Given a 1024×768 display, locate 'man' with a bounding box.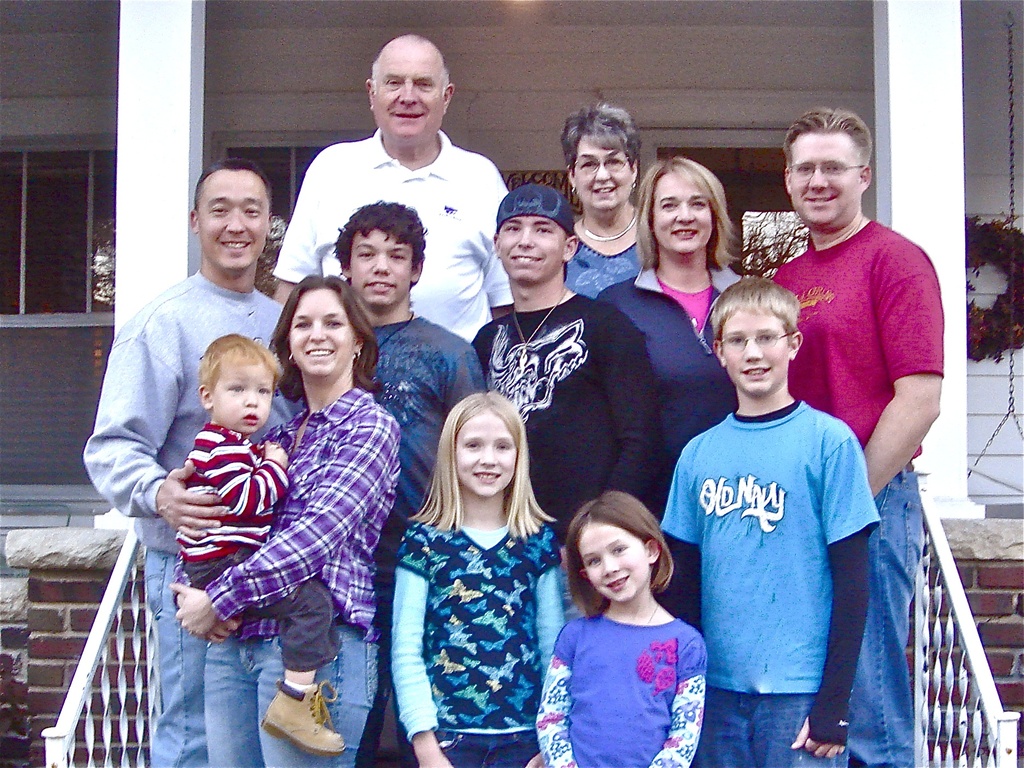
Located: box(772, 102, 947, 767).
